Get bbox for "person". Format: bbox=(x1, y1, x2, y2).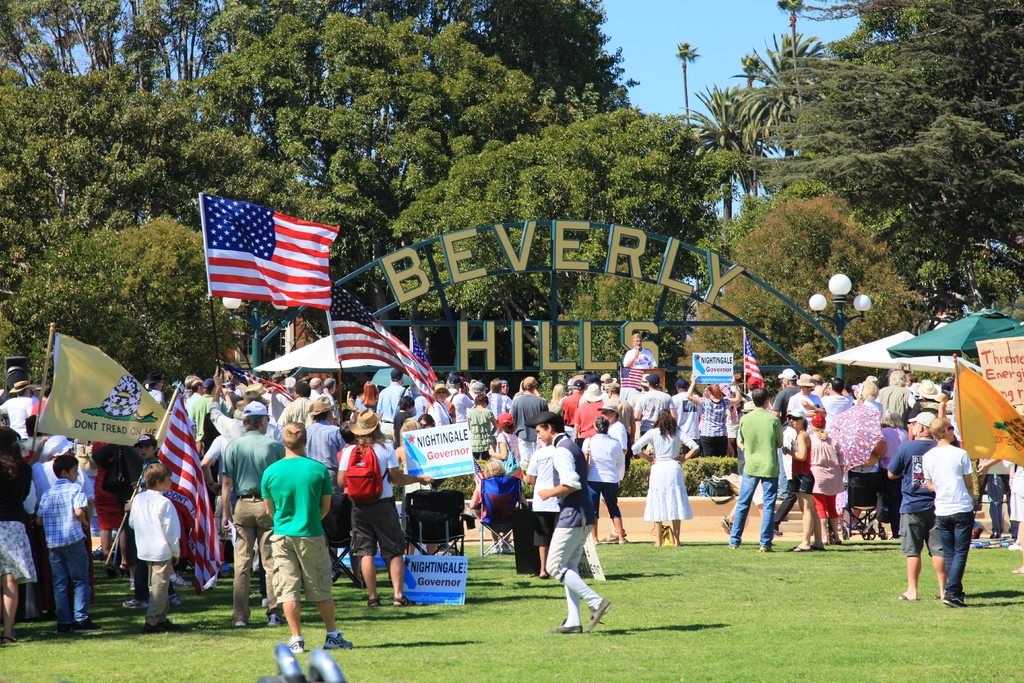
bbox=(264, 419, 344, 655).
